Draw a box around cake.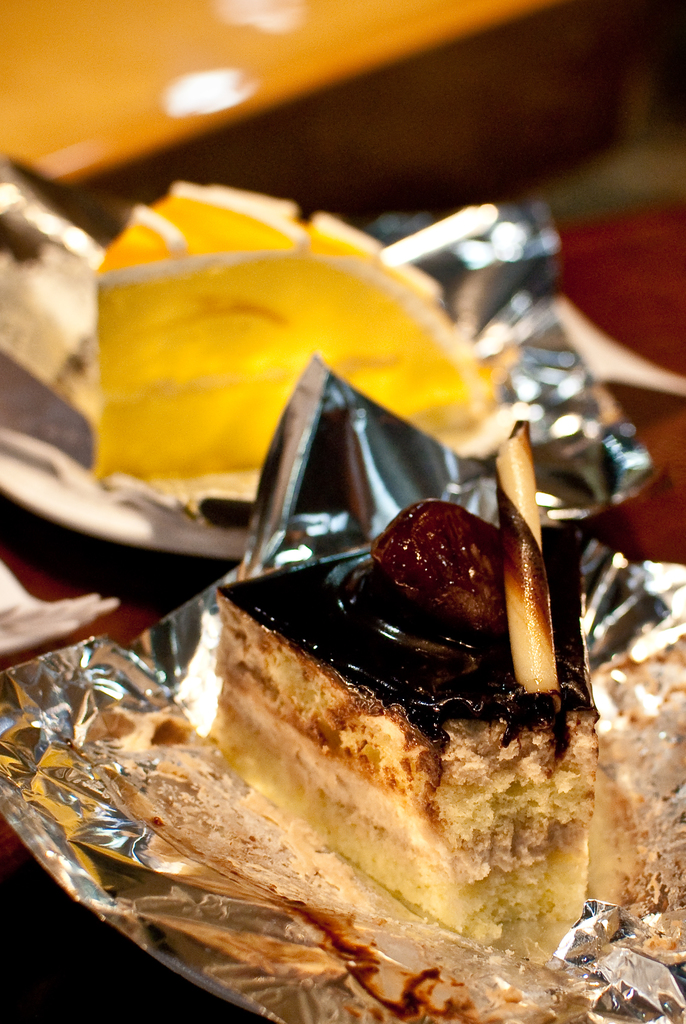
95/183/491/480.
